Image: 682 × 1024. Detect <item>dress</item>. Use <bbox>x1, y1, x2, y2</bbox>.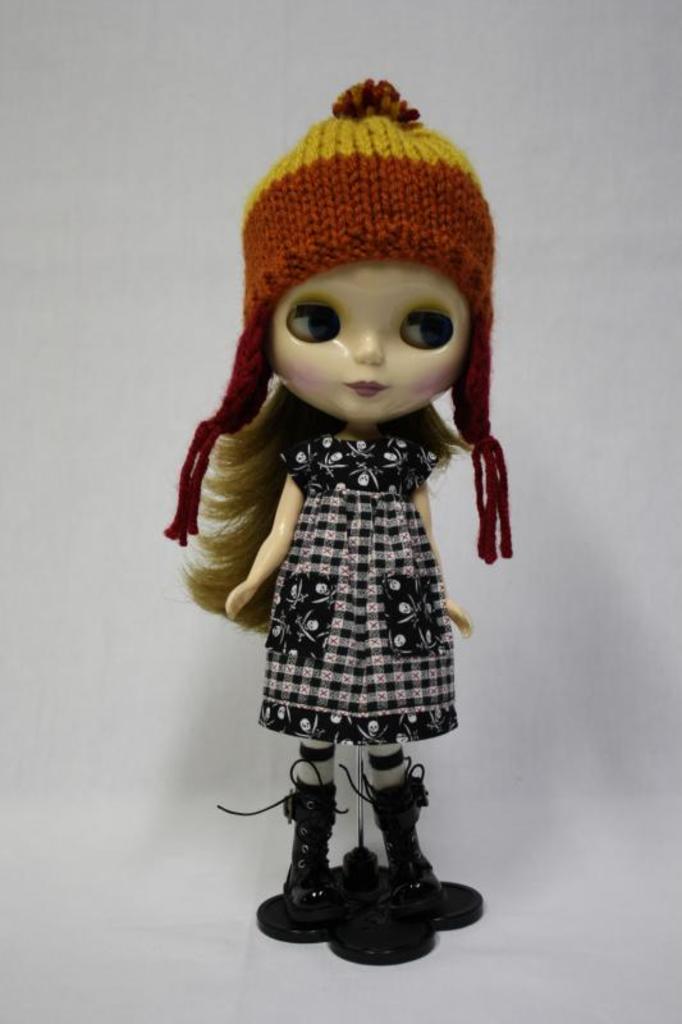
<bbox>256, 429, 462, 750</bbox>.
